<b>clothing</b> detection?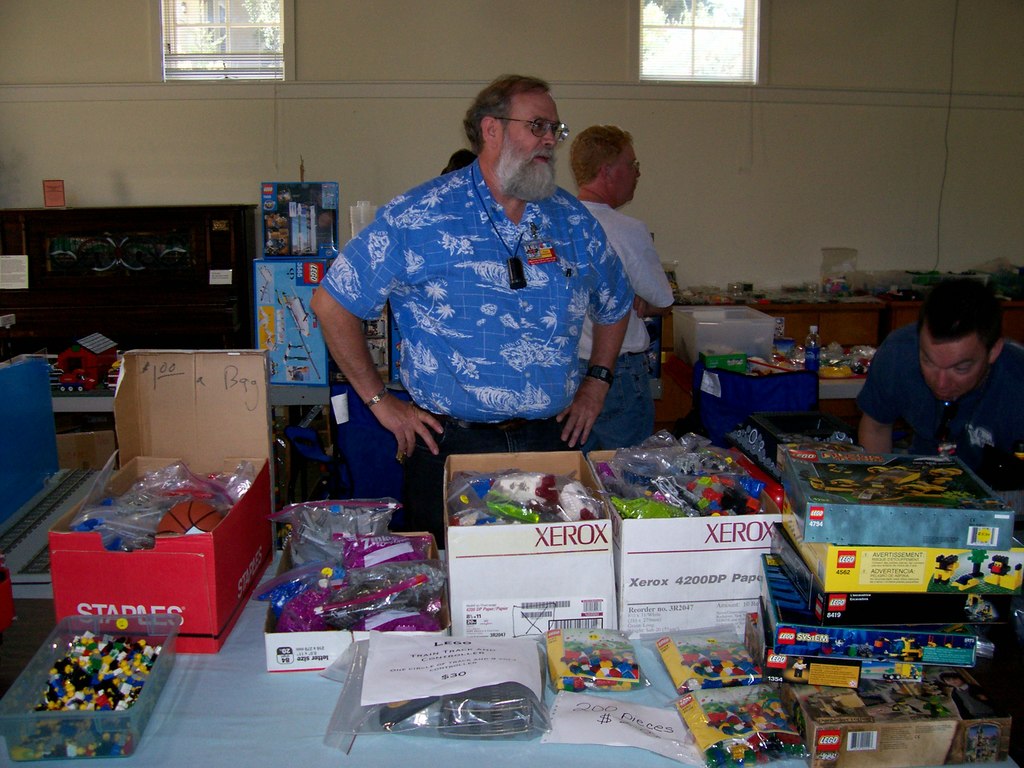
BBox(856, 333, 1023, 494)
